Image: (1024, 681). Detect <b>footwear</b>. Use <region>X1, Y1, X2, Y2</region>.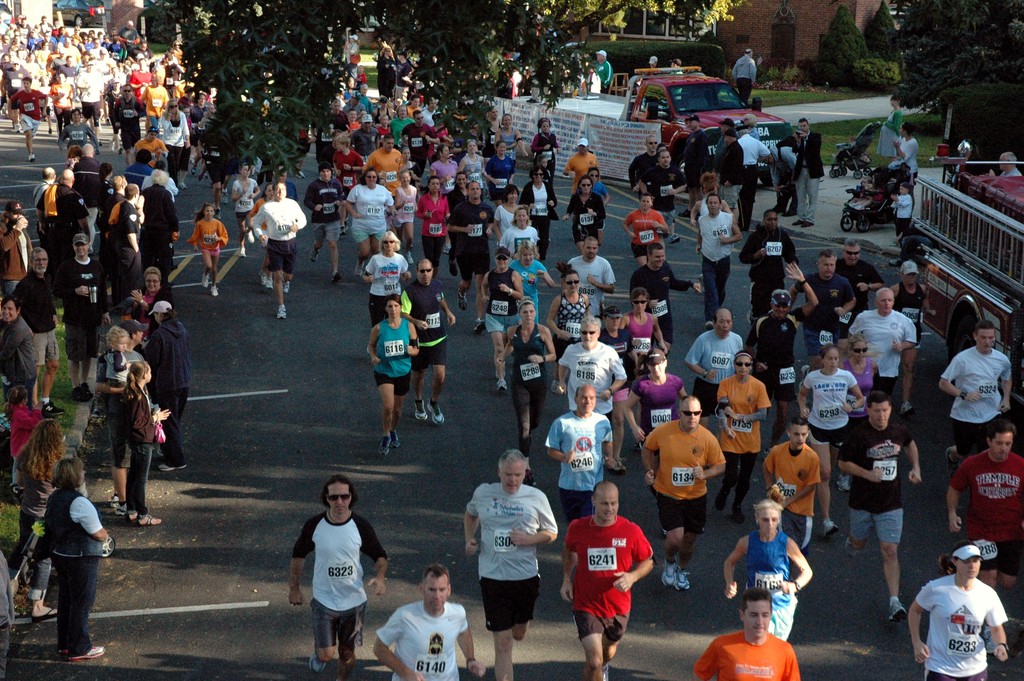
<region>266, 277, 273, 290</region>.
